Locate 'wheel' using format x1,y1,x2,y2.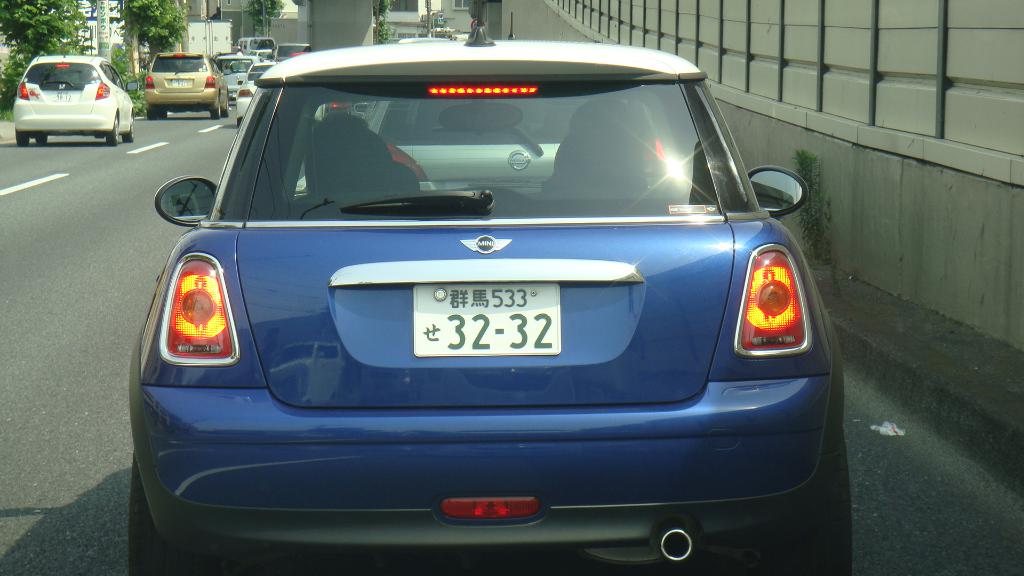
35,130,49,145.
